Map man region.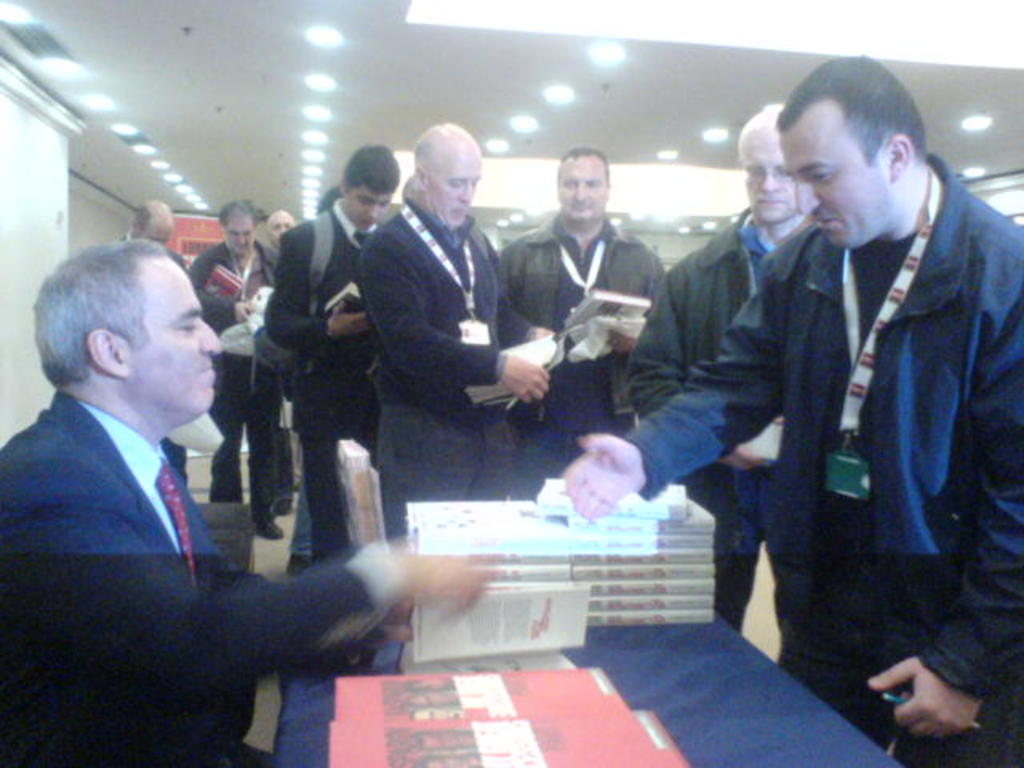
Mapped to BBox(355, 120, 549, 534).
